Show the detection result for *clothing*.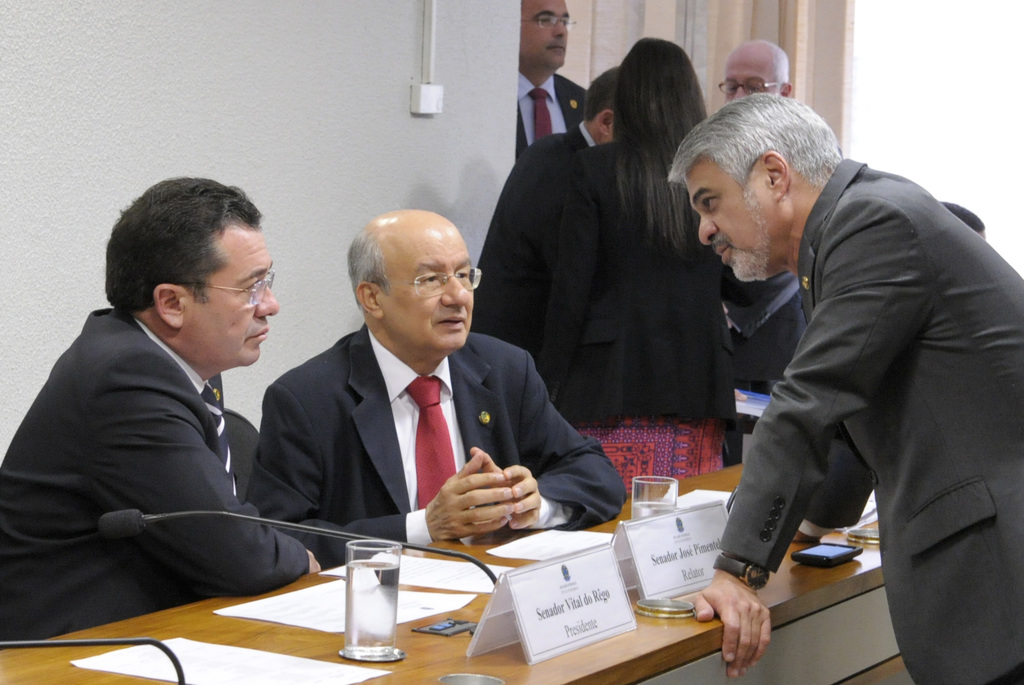
rect(694, 85, 1016, 679).
